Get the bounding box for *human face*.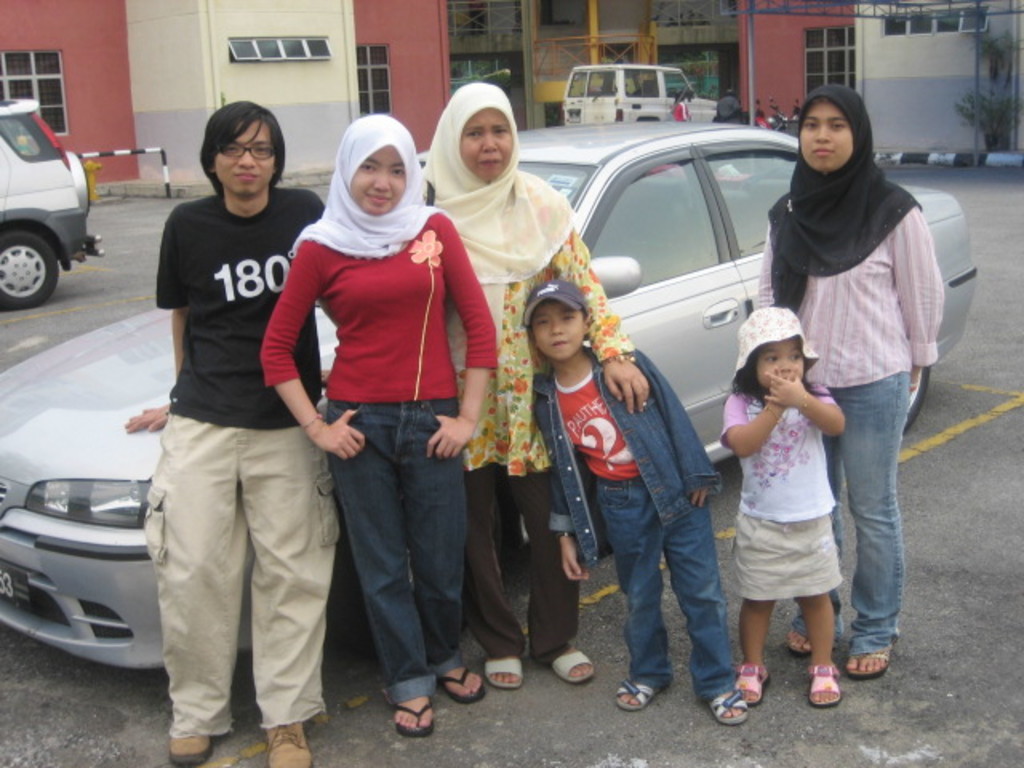
{"left": 461, "top": 109, "right": 514, "bottom": 179}.
